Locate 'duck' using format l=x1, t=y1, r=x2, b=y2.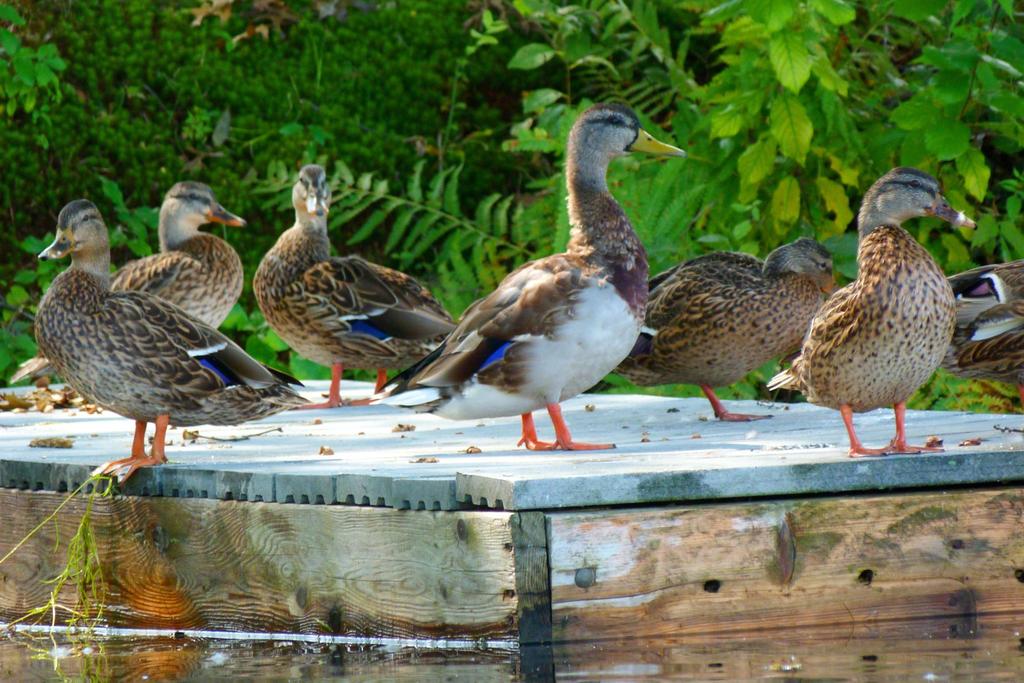
l=255, t=160, r=468, b=431.
